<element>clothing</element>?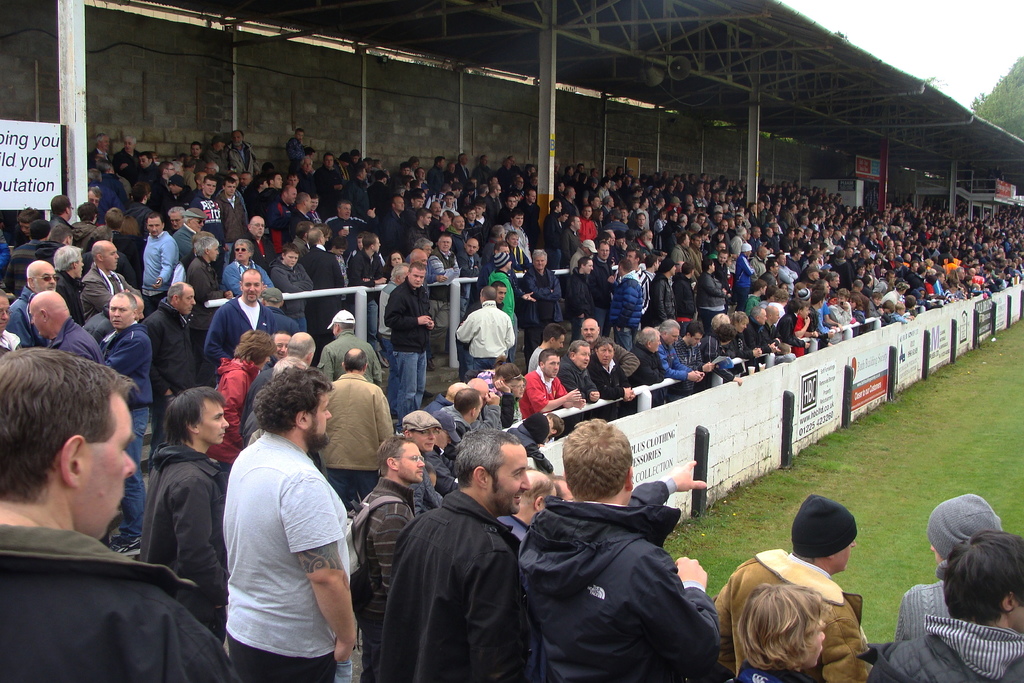
(140,443,233,613)
